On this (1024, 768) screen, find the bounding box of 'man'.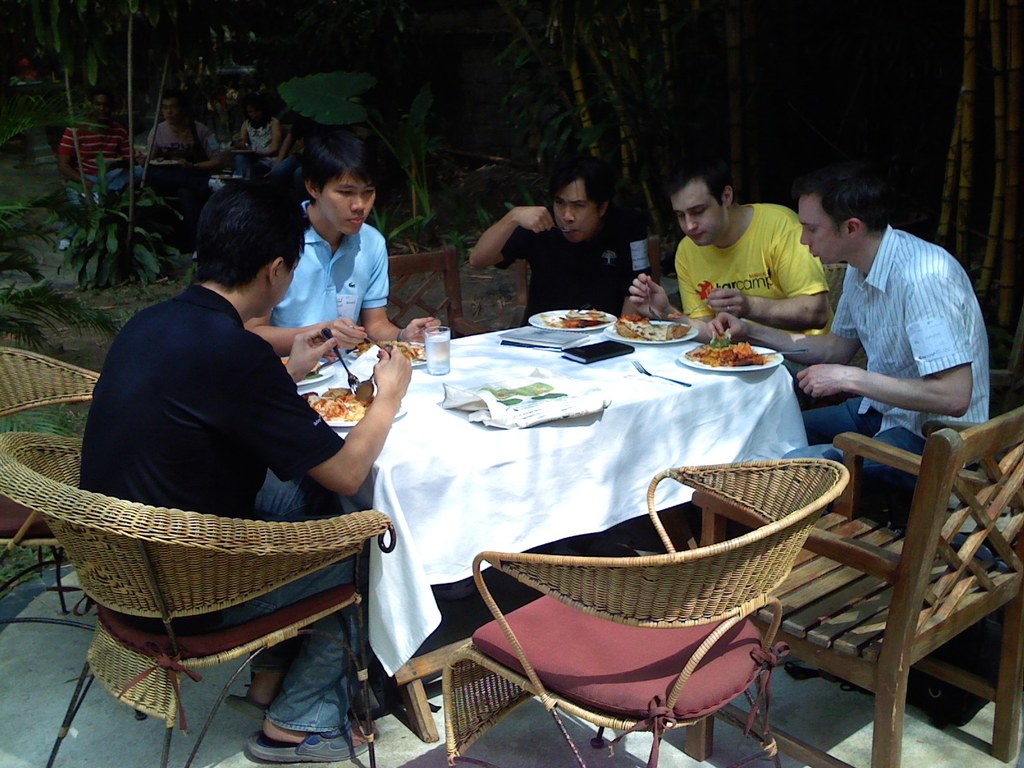
Bounding box: box=[623, 163, 839, 376].
